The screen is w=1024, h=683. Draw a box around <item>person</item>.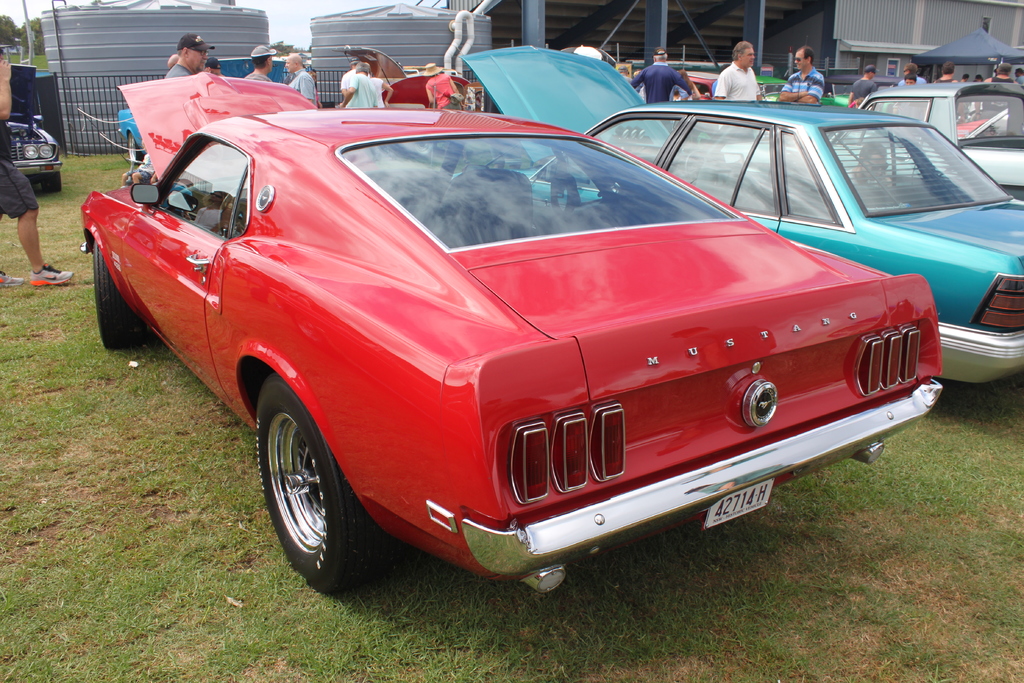
bbox=[938, 66, 956, 81].
